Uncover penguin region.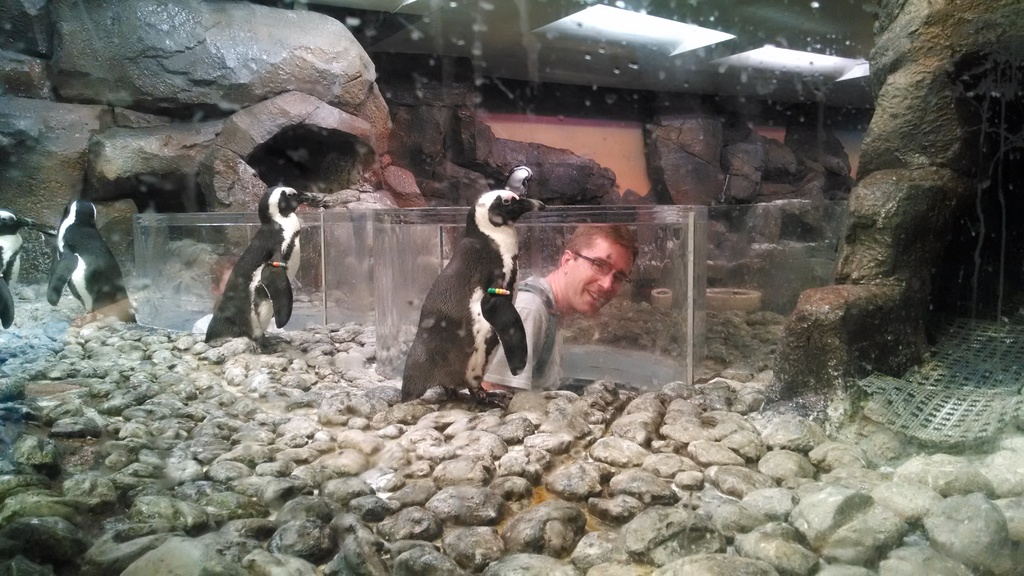
Uncovered: 204:180:312:346.
